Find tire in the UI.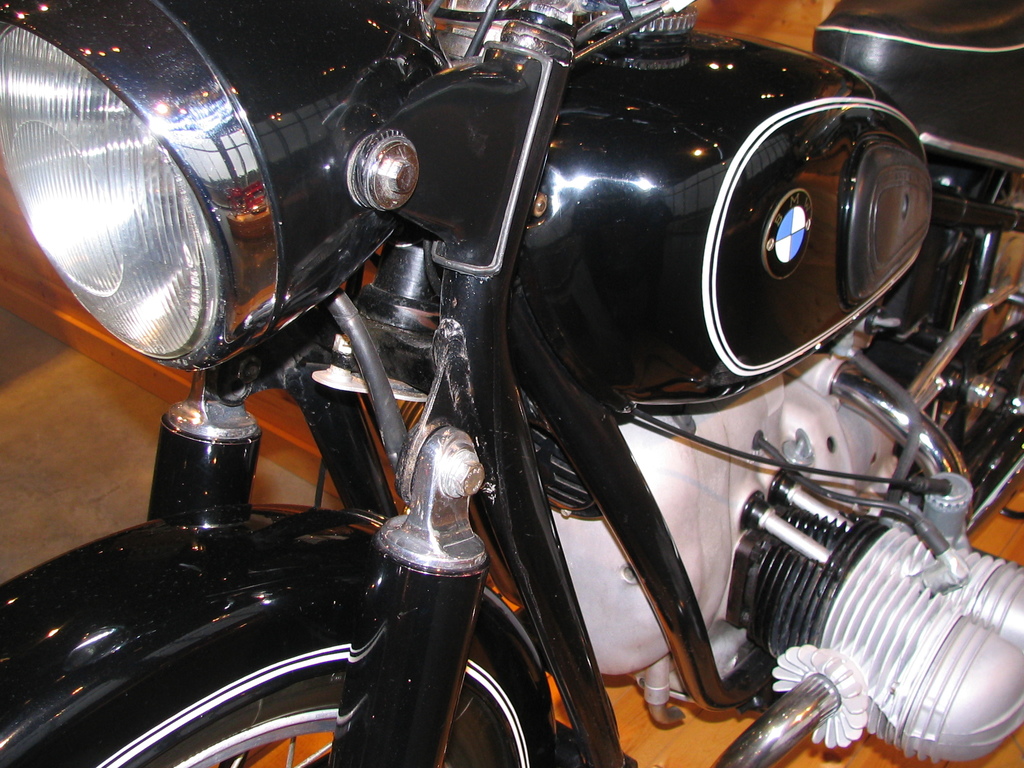
UI element at <bbox>142, 680, 500, 767</bbox>.
